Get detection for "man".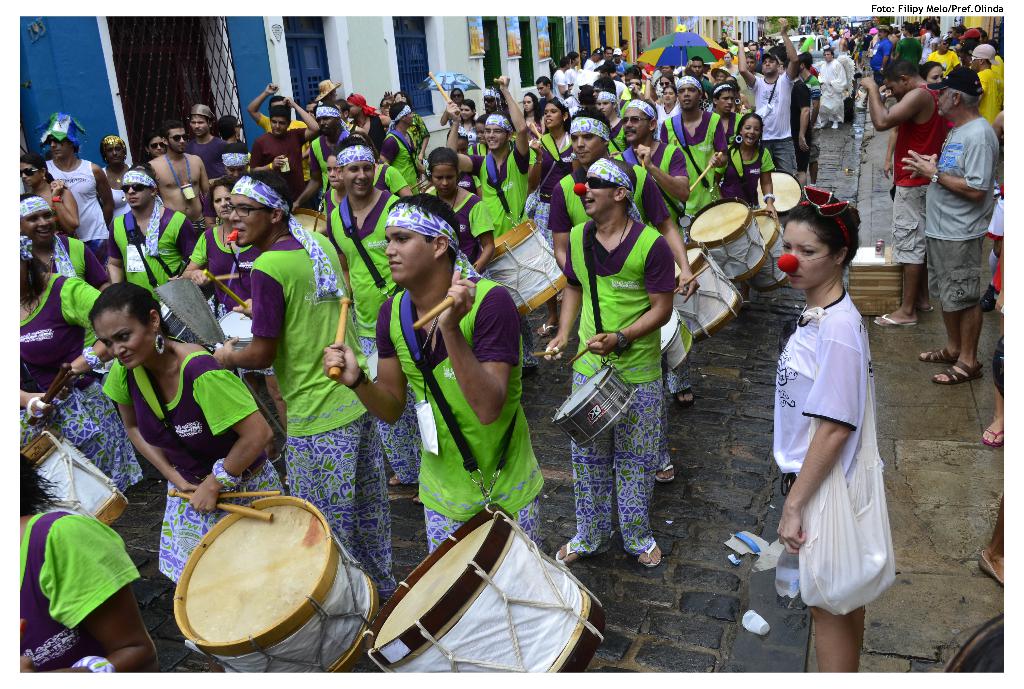
Detection: BBox(654, 64, 730, 248).
